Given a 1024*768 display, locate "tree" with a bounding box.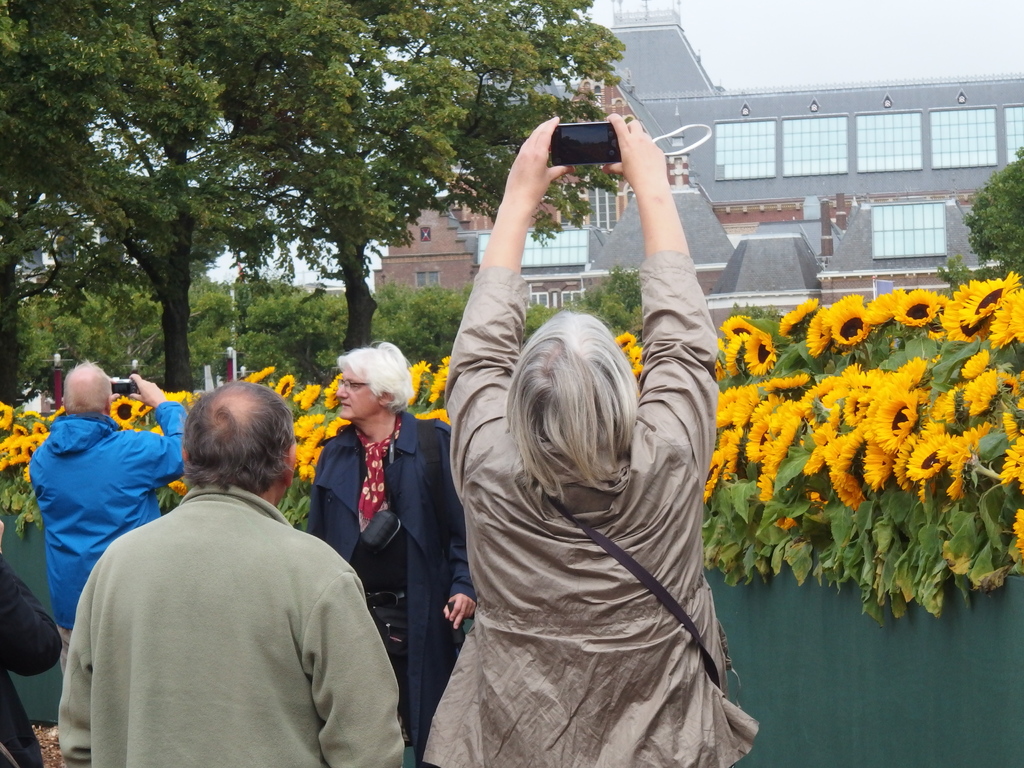
Located: {"x1": 938, "y1": 143, "x2": 1023, "y2": 288}.
